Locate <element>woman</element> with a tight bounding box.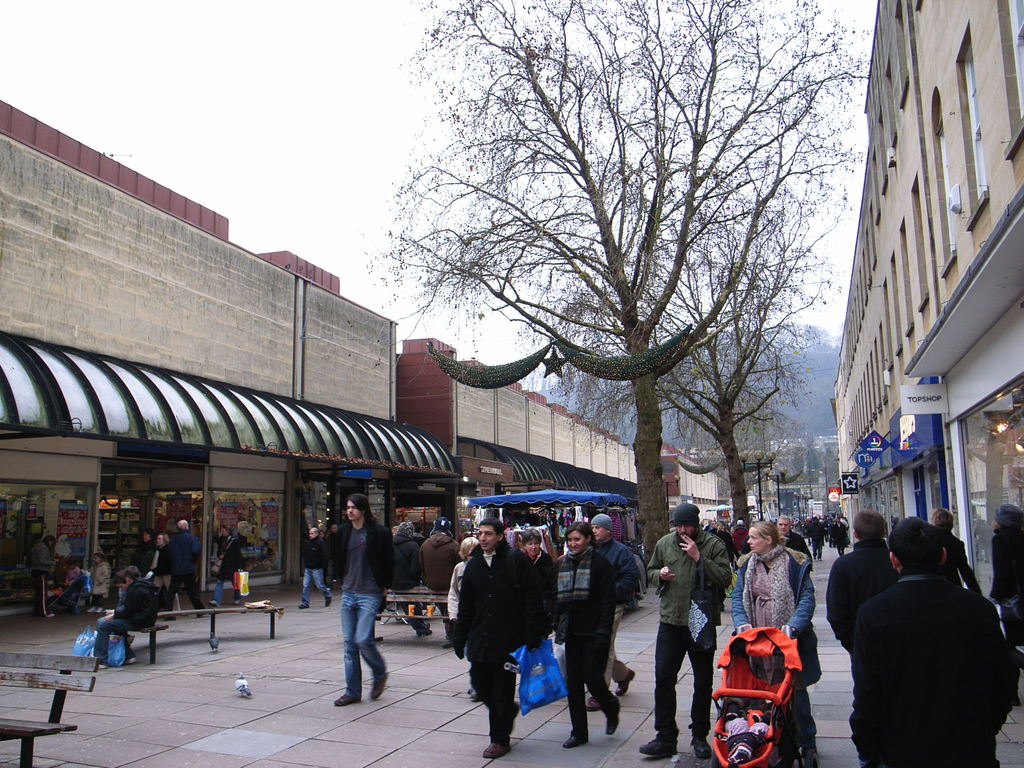
bbox=(440, 536, 483, 717).
